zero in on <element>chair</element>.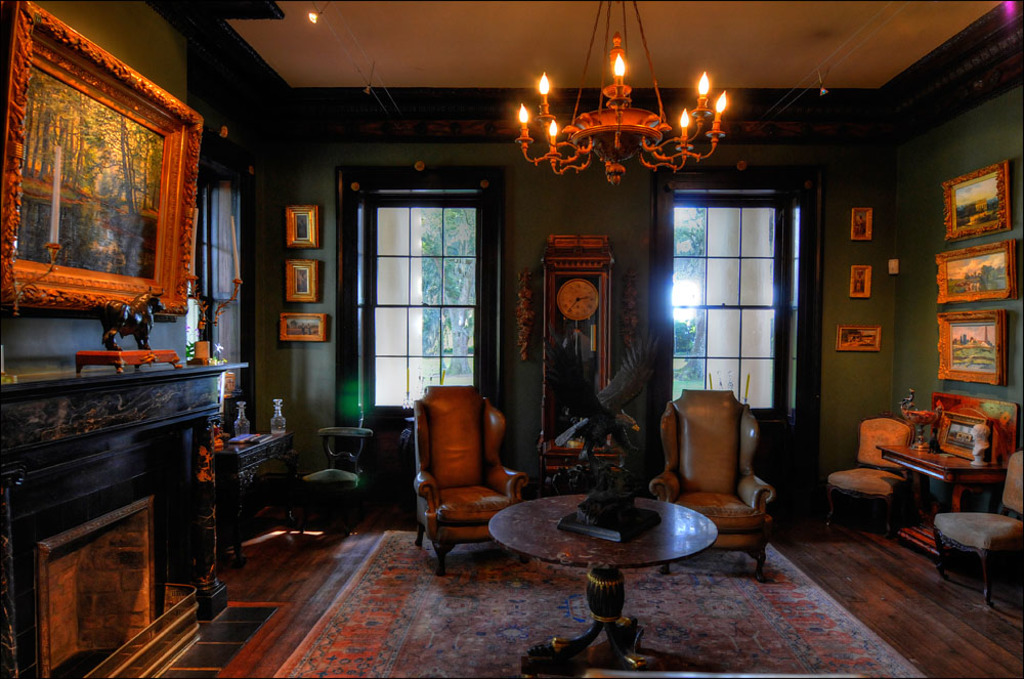
Zeroed in: BBox(932, 451, 1023, 609).
